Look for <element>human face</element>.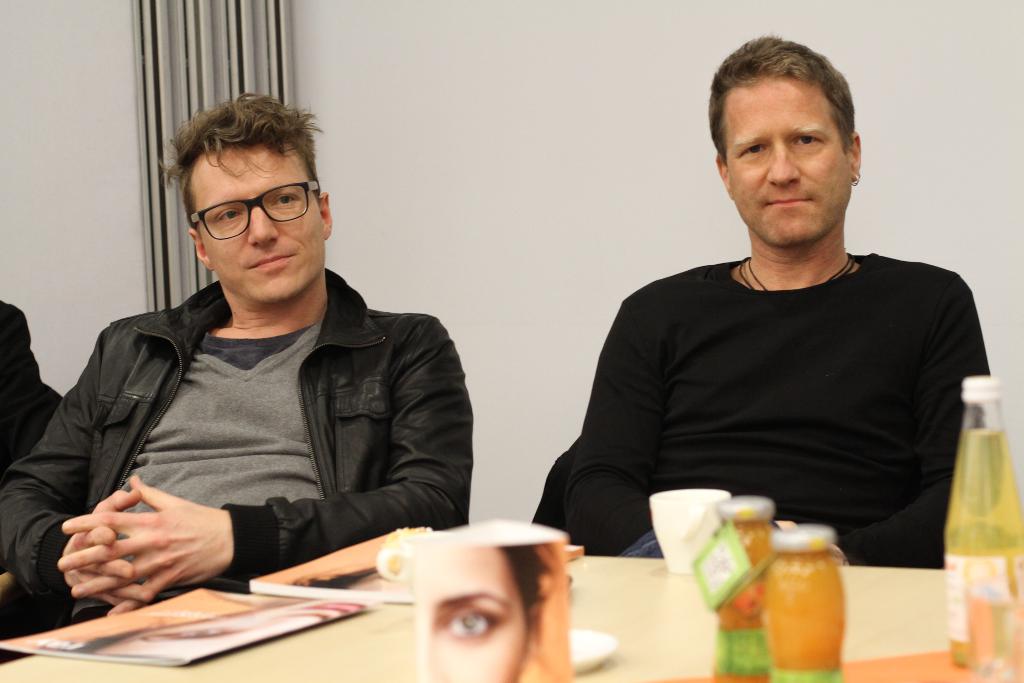
Found: BBox(719, 67, 852, 247).
